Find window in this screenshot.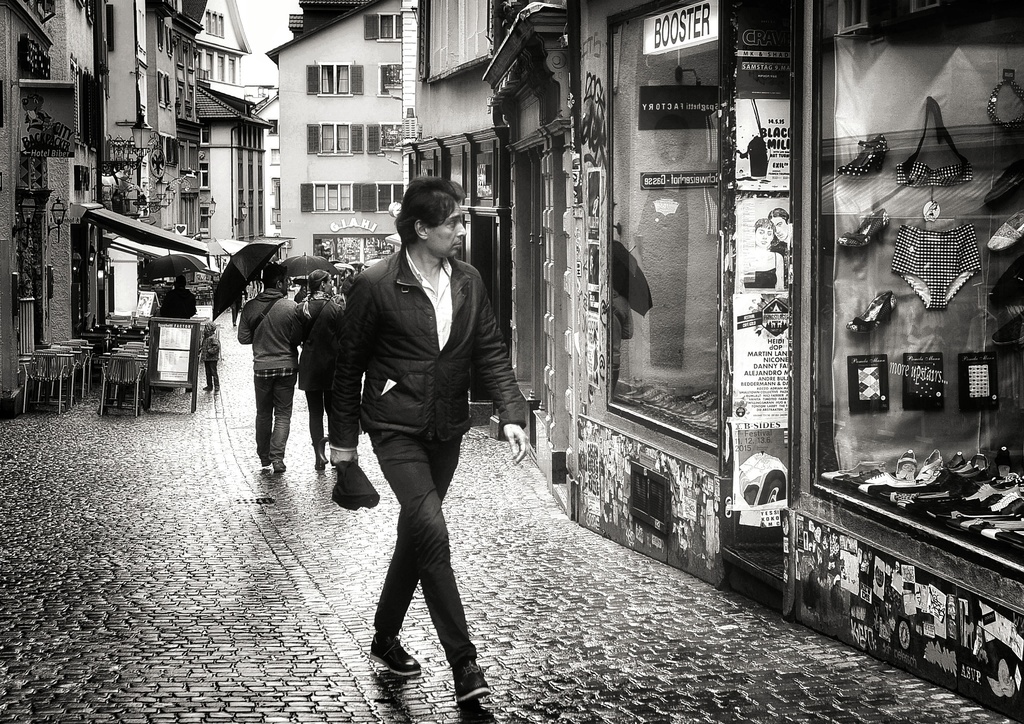
The bounding box for window is BBox(307, 65, 363, 97).
